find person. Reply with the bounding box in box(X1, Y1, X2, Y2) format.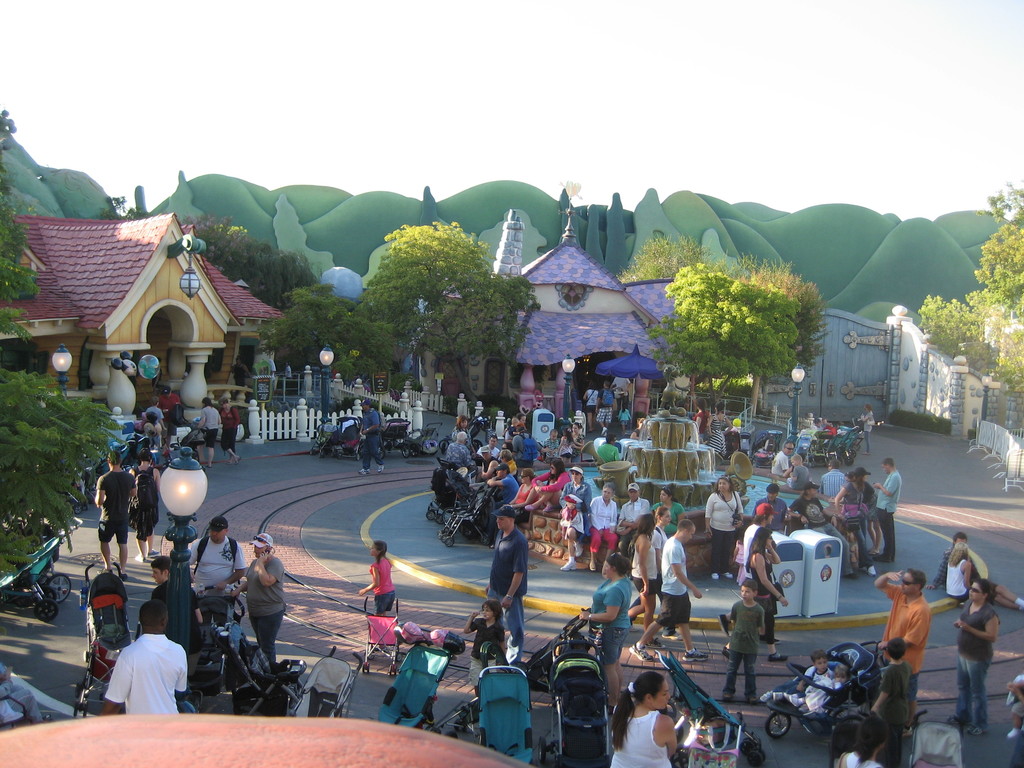
box(627, 516, 708, 664).
